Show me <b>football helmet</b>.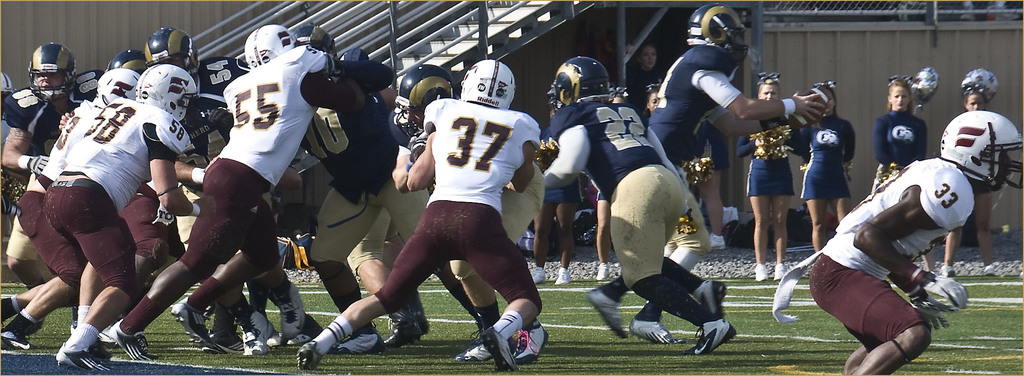
<b>football helmet</b> is here: [961,65,1010,105].
